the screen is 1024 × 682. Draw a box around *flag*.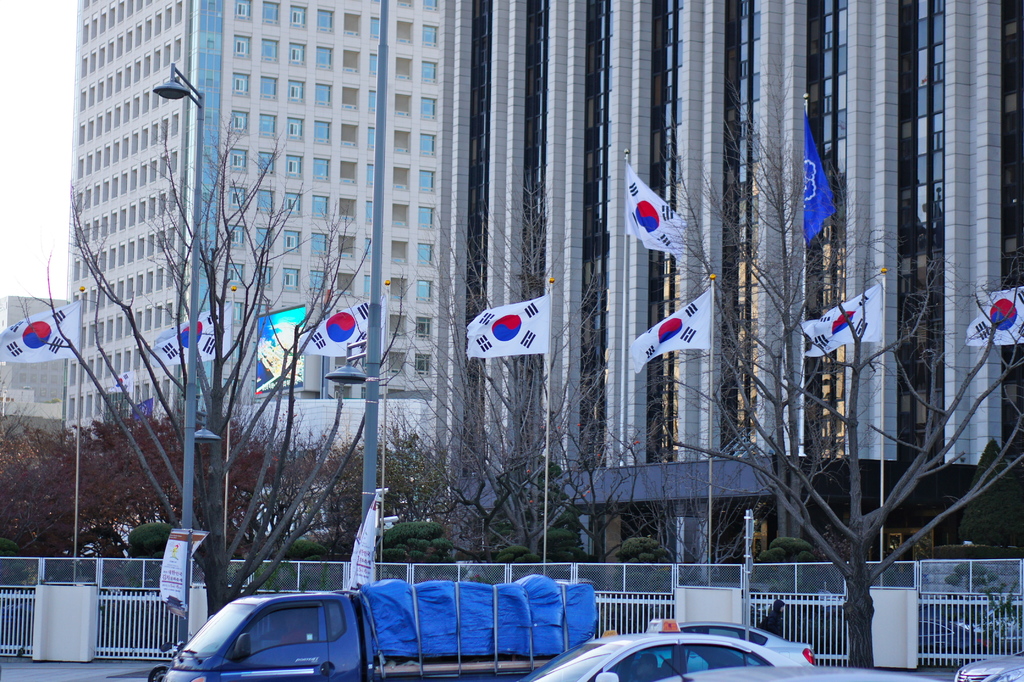
(630,288,710,372).
